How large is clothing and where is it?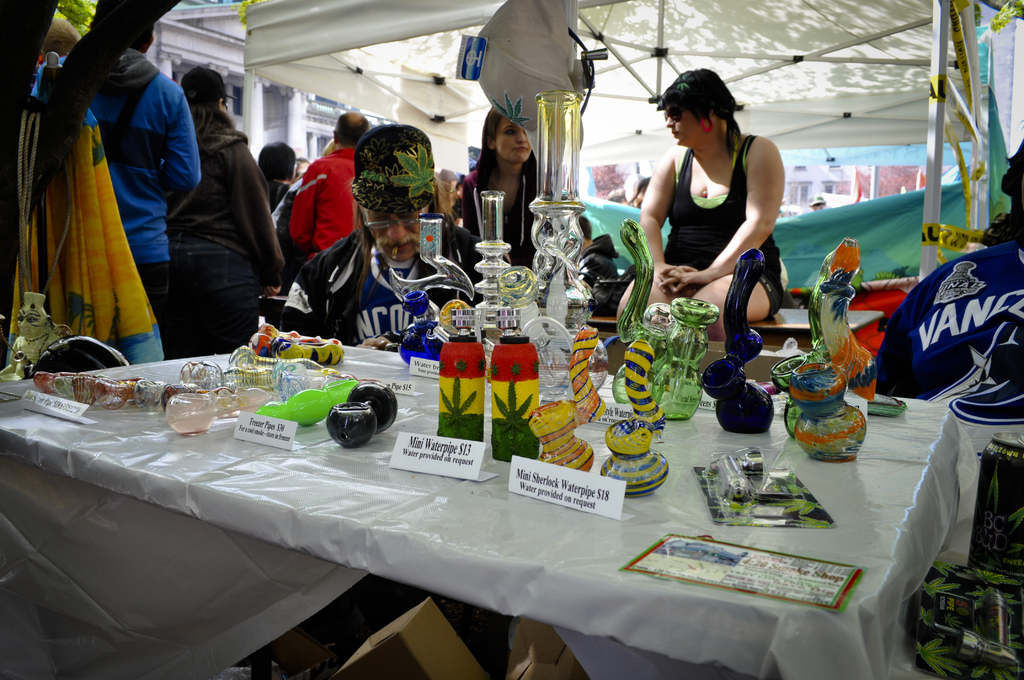
Bounding box: x1=166 y1=109 x2=284 y2=357.
